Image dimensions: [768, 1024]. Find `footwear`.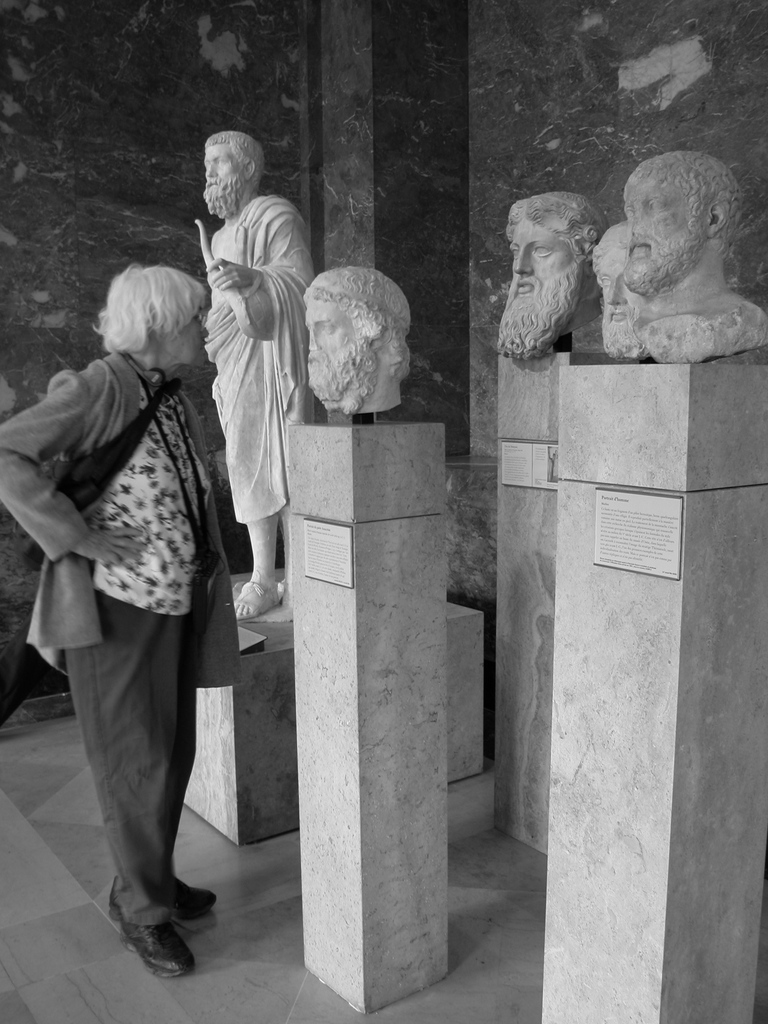
170/879/216/924.
